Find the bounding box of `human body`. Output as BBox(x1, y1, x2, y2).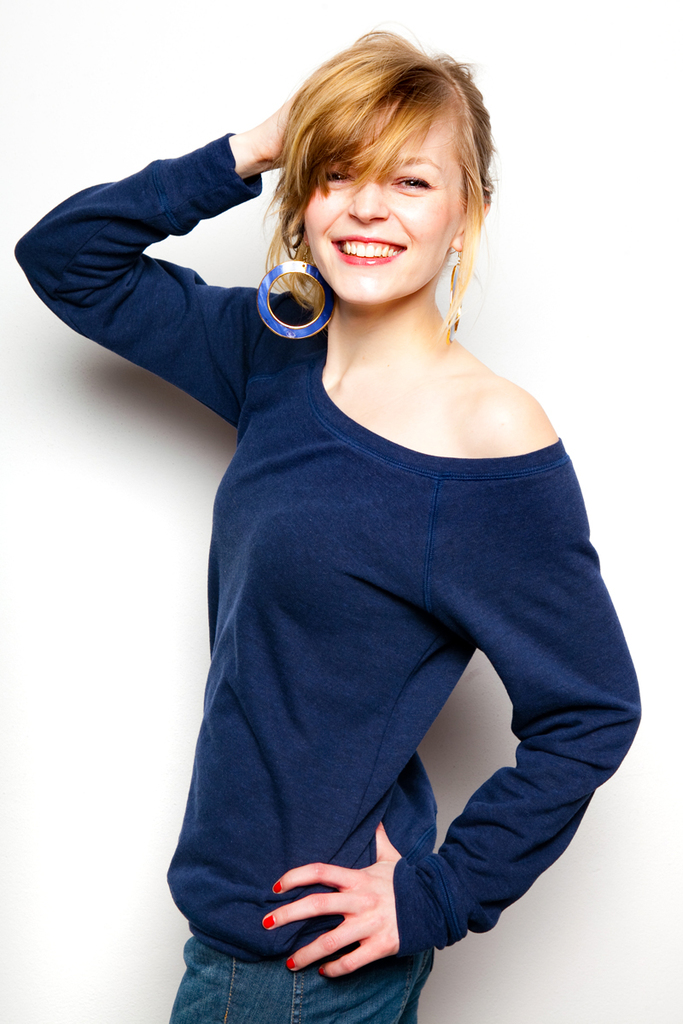
BBox(90, 112, 673, 1023).
